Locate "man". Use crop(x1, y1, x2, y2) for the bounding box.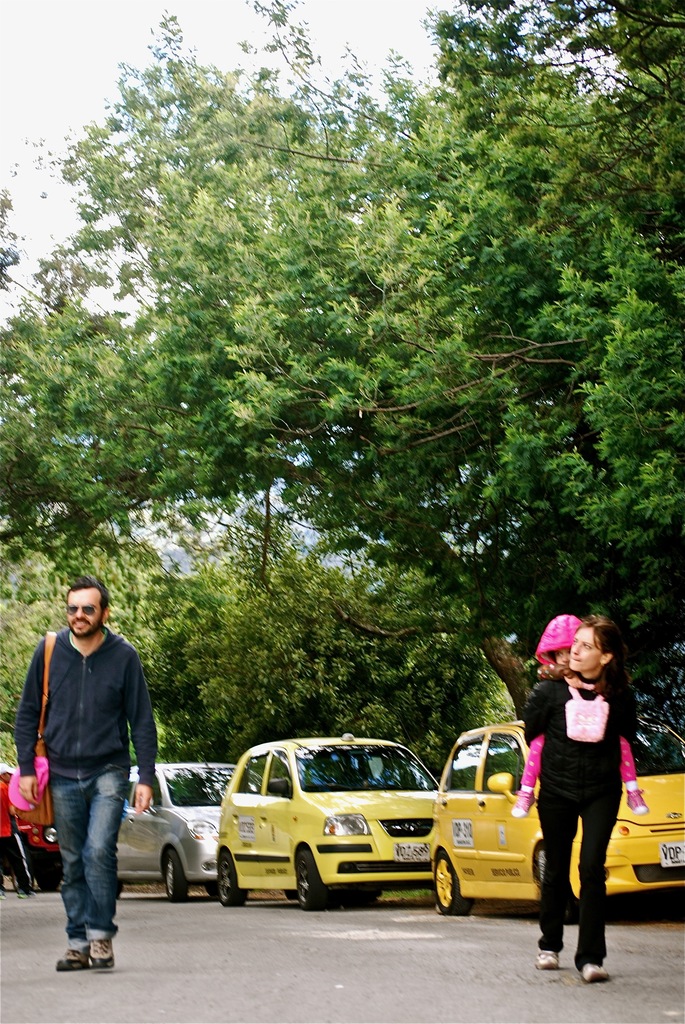
crop(24, 576, 164, 957).
